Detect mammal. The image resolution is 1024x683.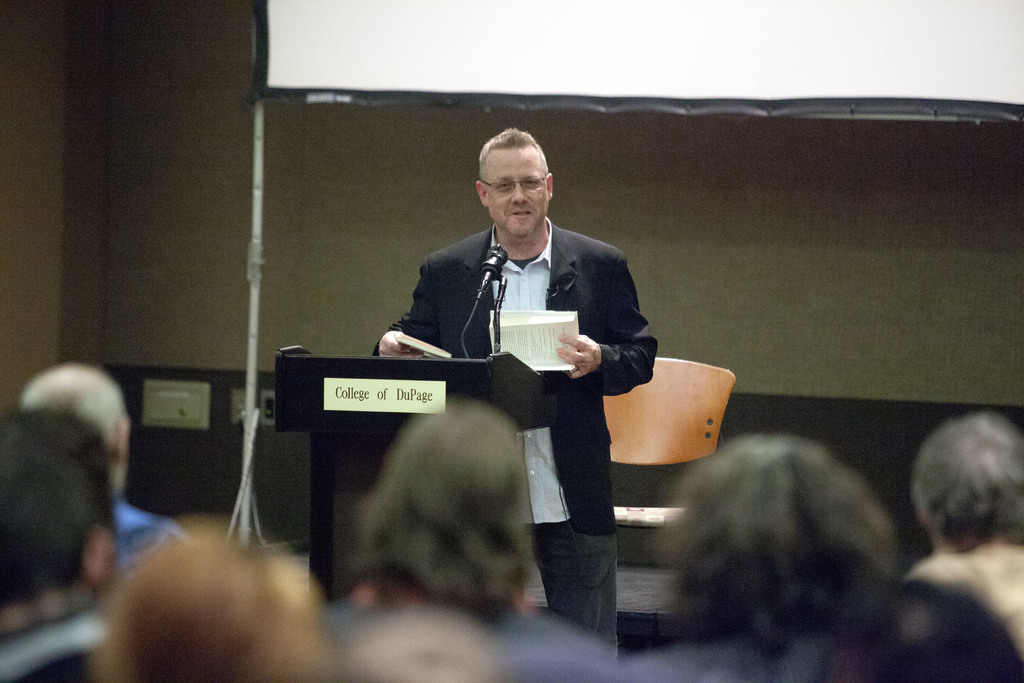
box=[0, 404, 129, 682].
